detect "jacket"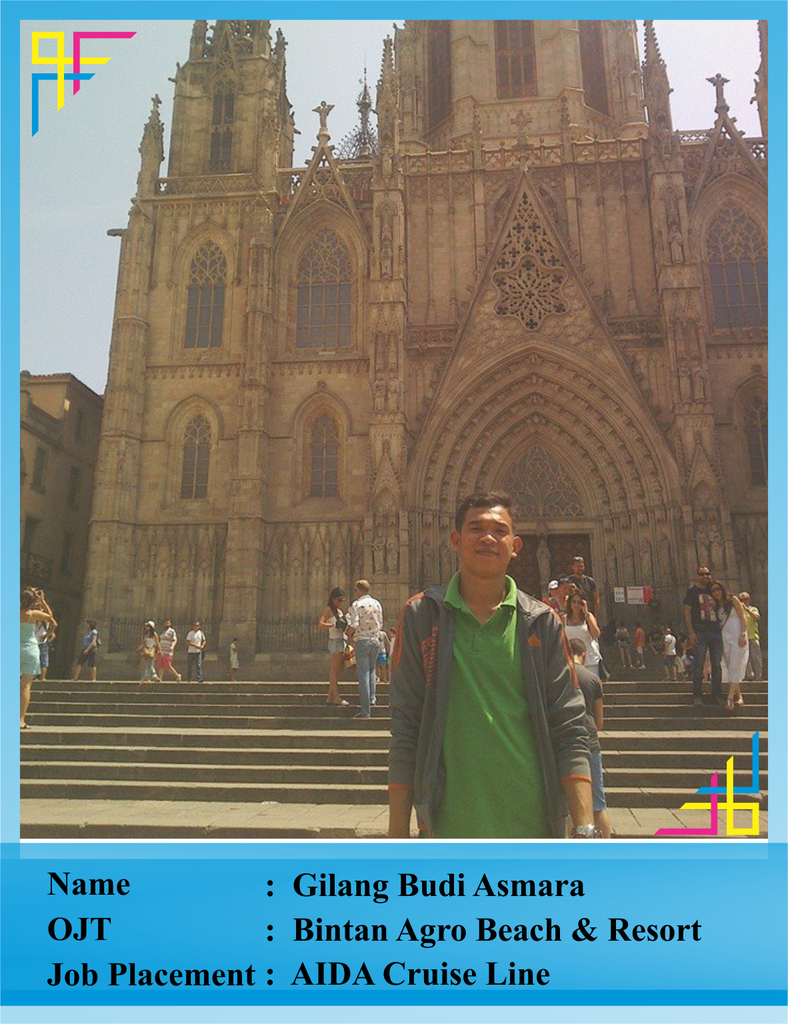
region(388, 586, 599, 839)
